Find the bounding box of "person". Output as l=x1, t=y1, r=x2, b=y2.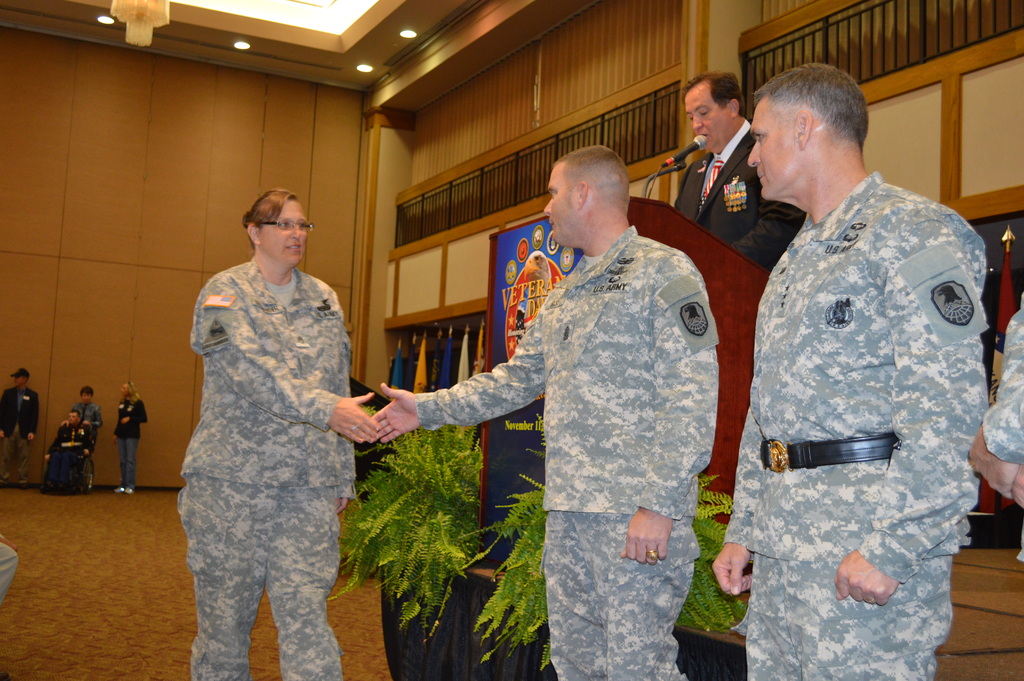
l=709, t=62, r=990, b=678.
